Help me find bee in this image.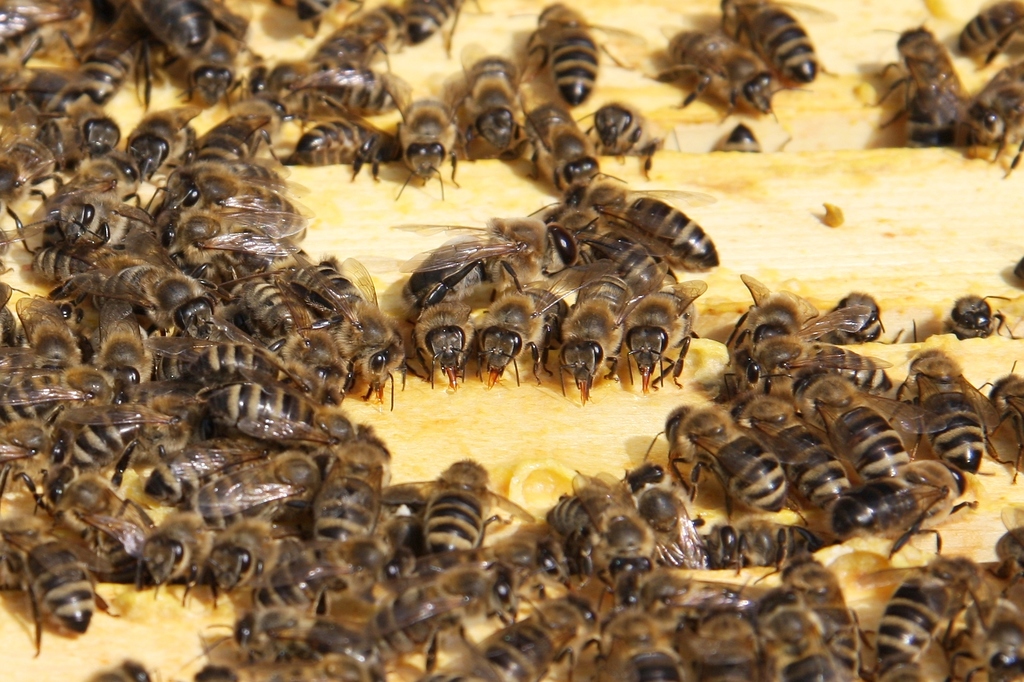
Found it: select_region(399, 460, 506, 553).
